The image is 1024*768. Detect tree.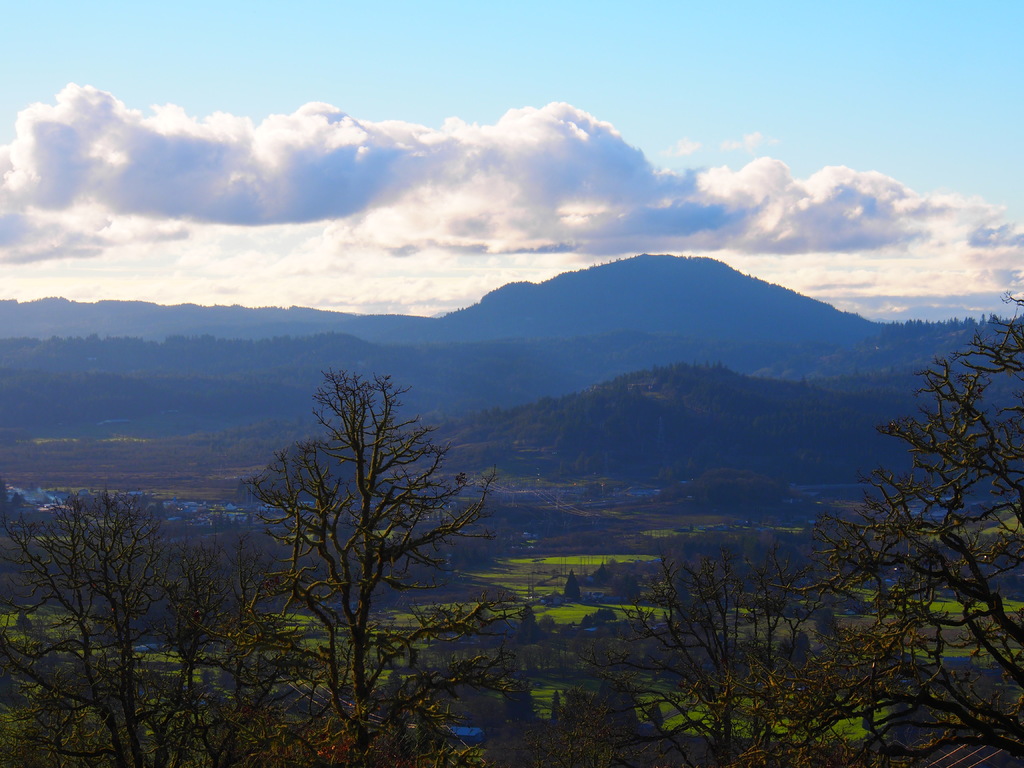
Detection: box(575, 545, 832, 762).
